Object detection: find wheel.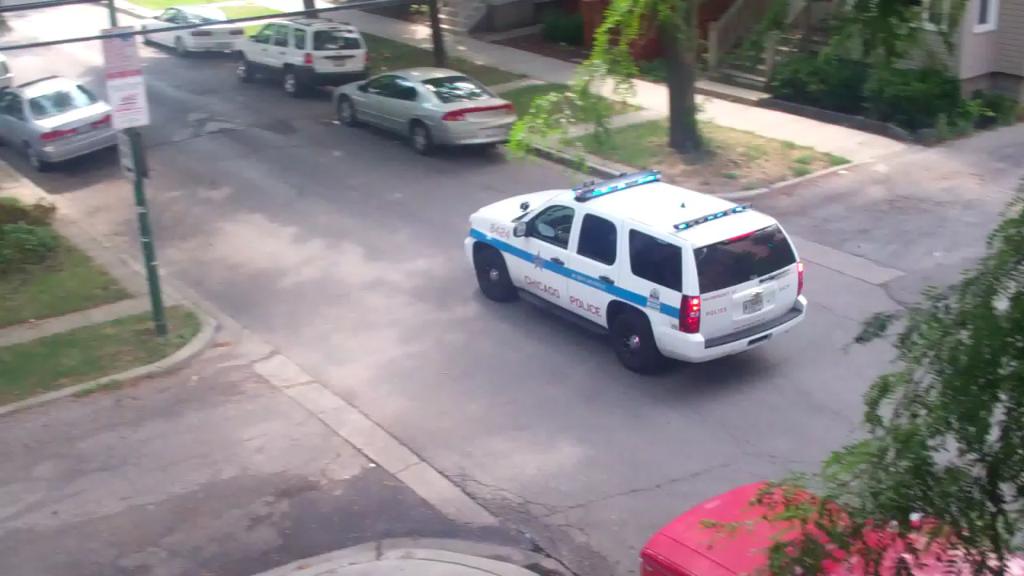
bbox=(27, 147, 44, 171).
